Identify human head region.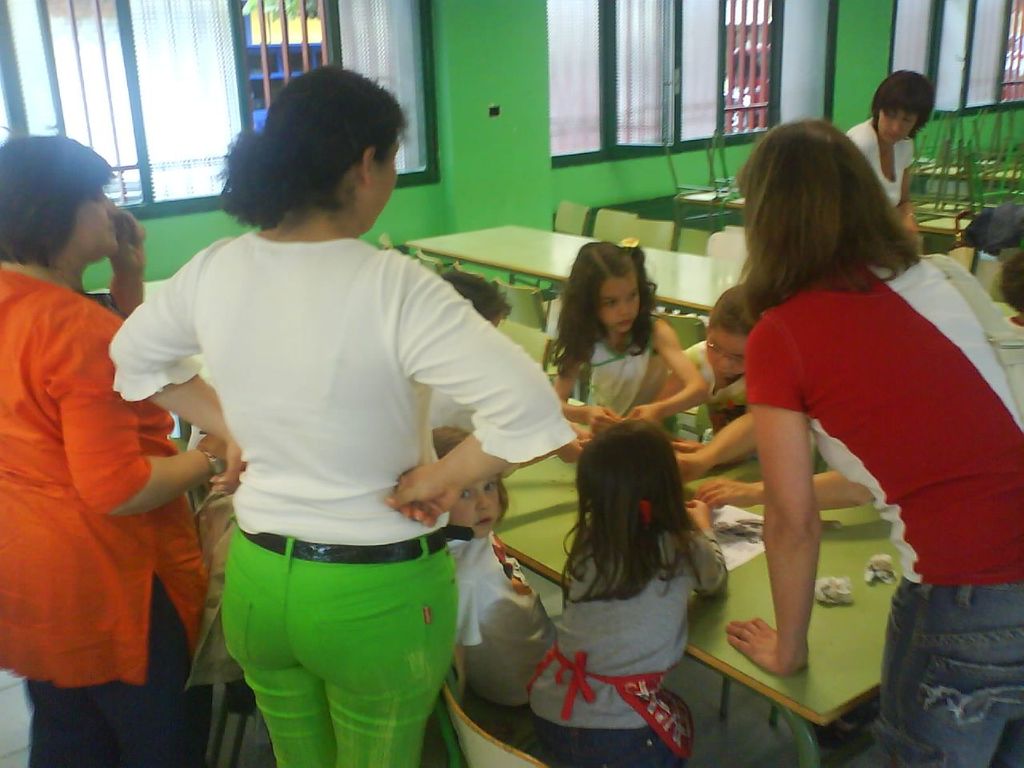
Region: rect(874, 68, 934, 148).
